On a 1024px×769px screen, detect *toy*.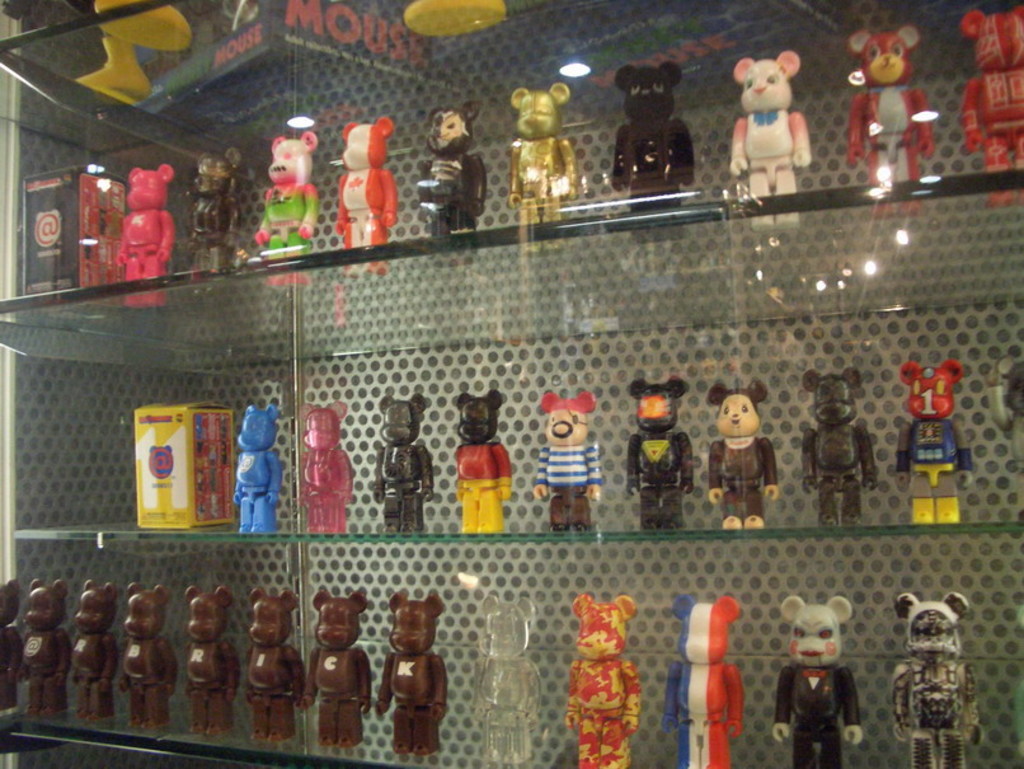
<region>329, 119, 393, 278</region>.
